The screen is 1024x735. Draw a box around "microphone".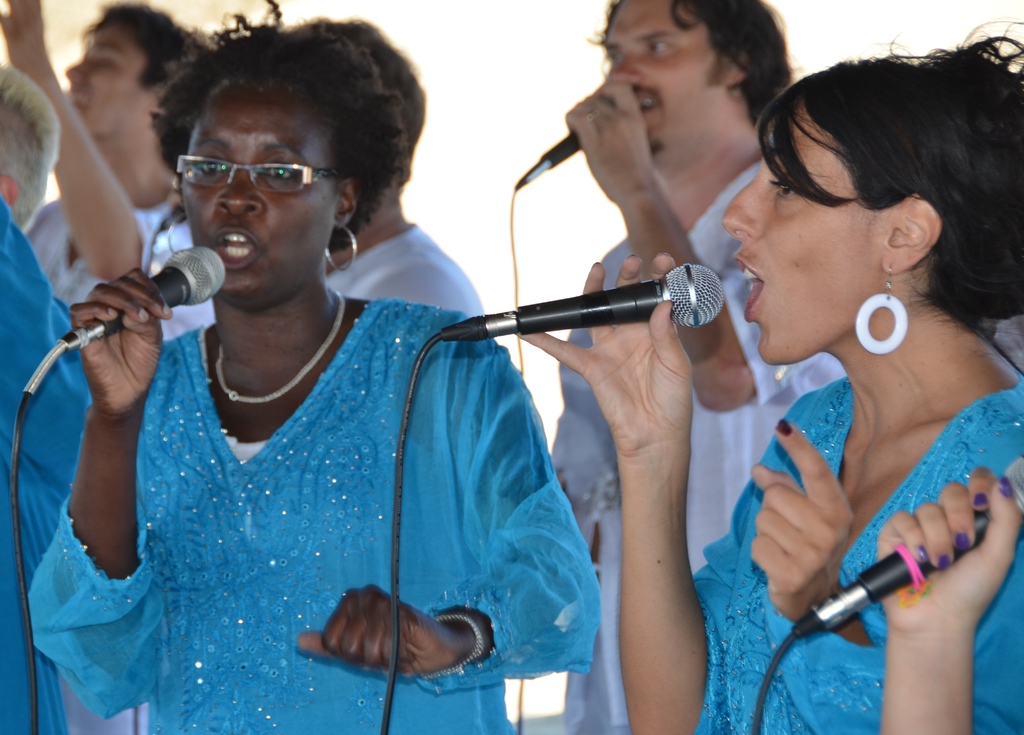
{"left": 509, "top": 131, "right": 585, "bottom": 187}.
